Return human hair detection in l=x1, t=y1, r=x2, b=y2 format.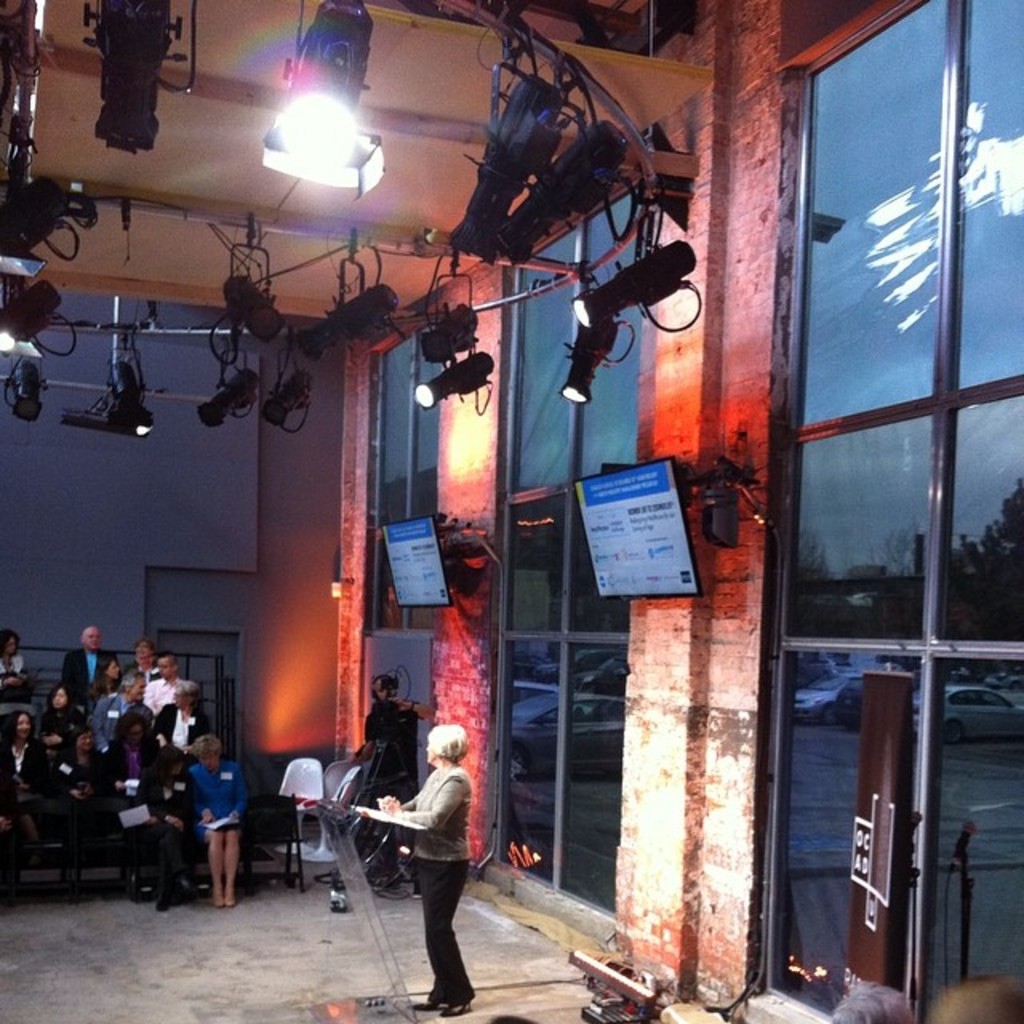
l=5, t=710, r=32, b=747.
